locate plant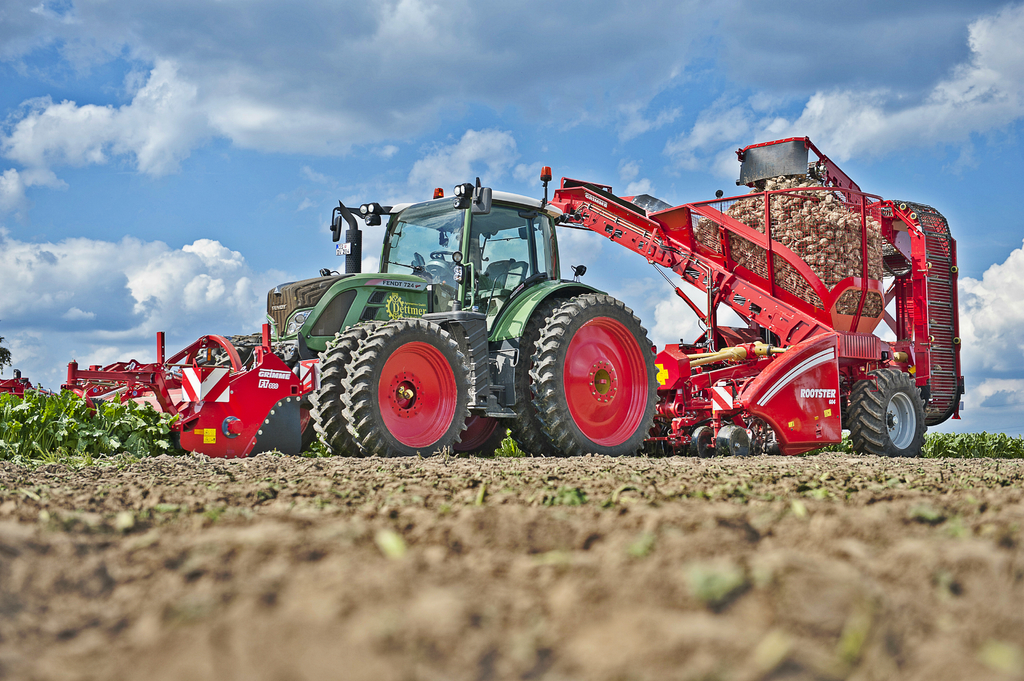
bbox(8, 387, 38, 457)
